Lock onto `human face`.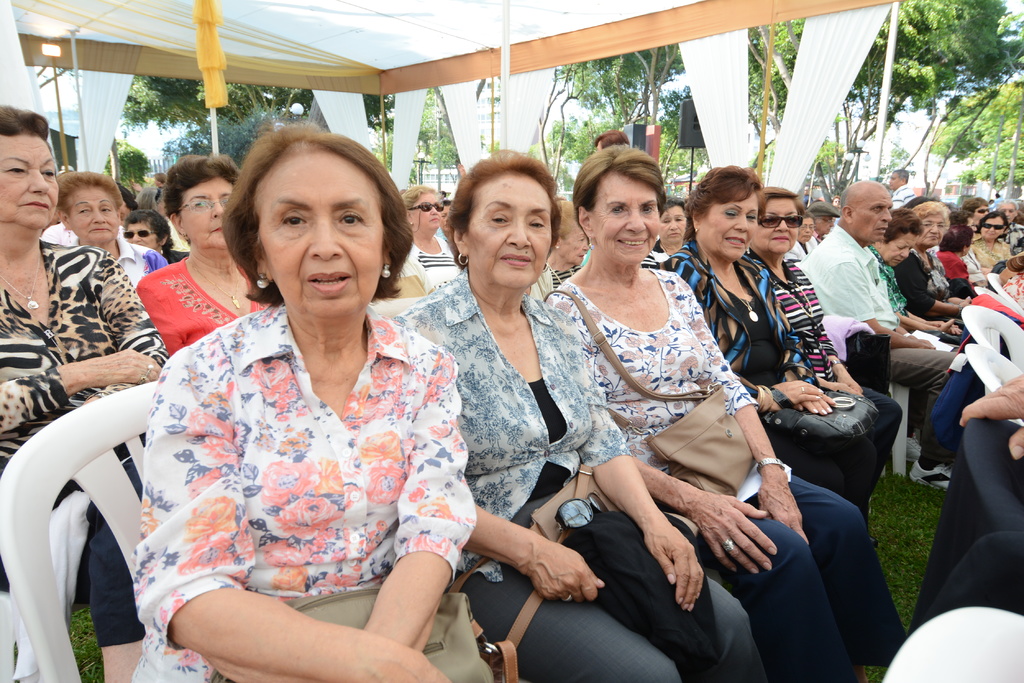
Locked: 972:205:989:223.
